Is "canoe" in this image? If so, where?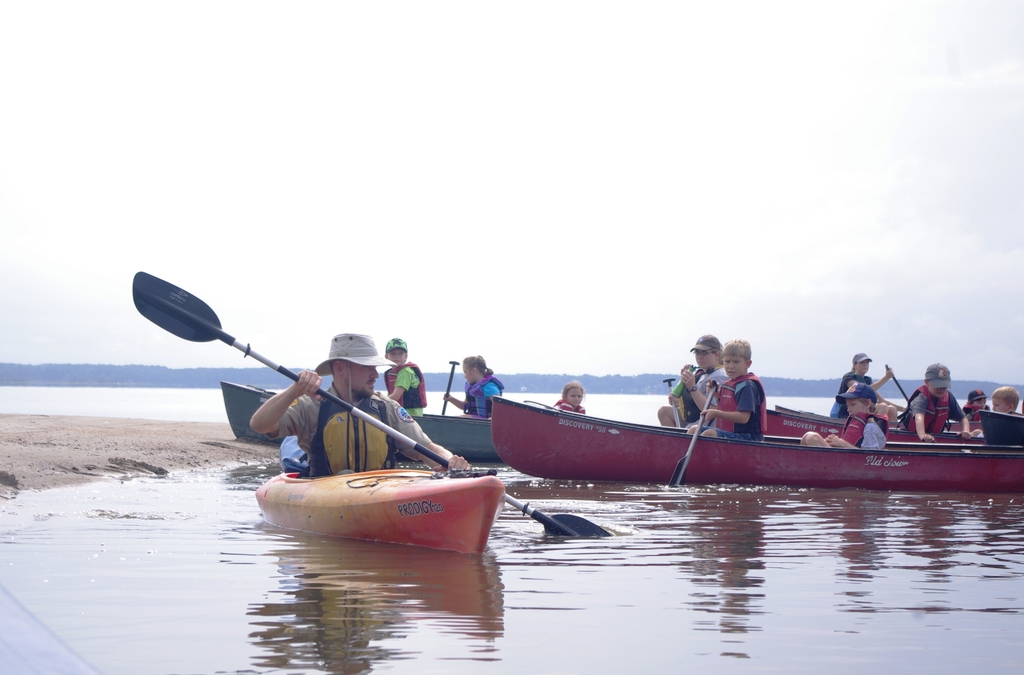
Yes, at bbox=[251, 465, 501, 556].
